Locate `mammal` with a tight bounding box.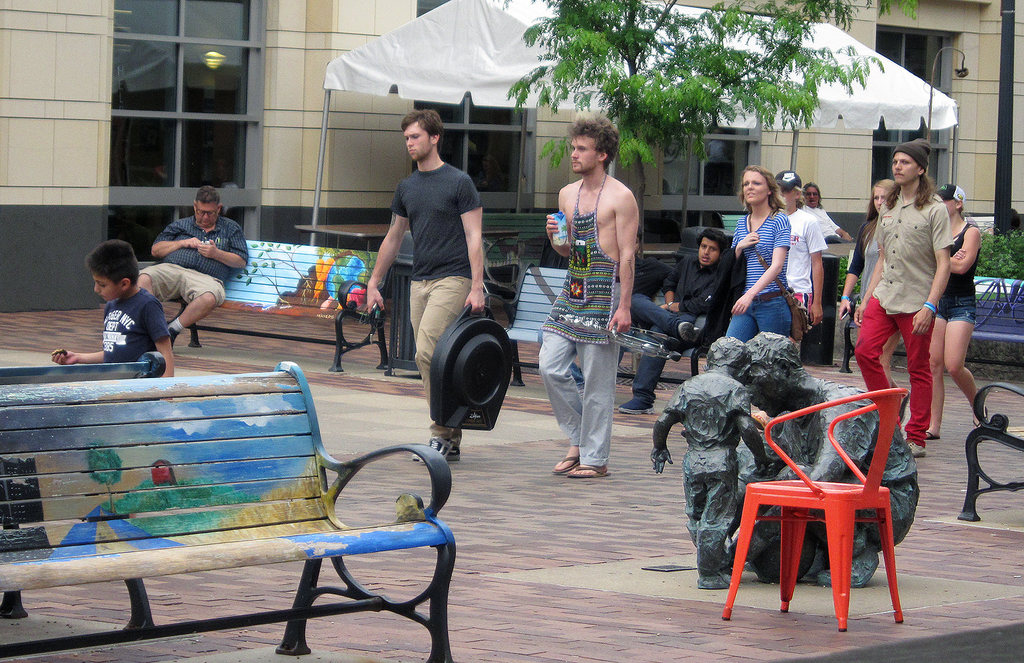
bbox=(366, 106, 485, 463).
